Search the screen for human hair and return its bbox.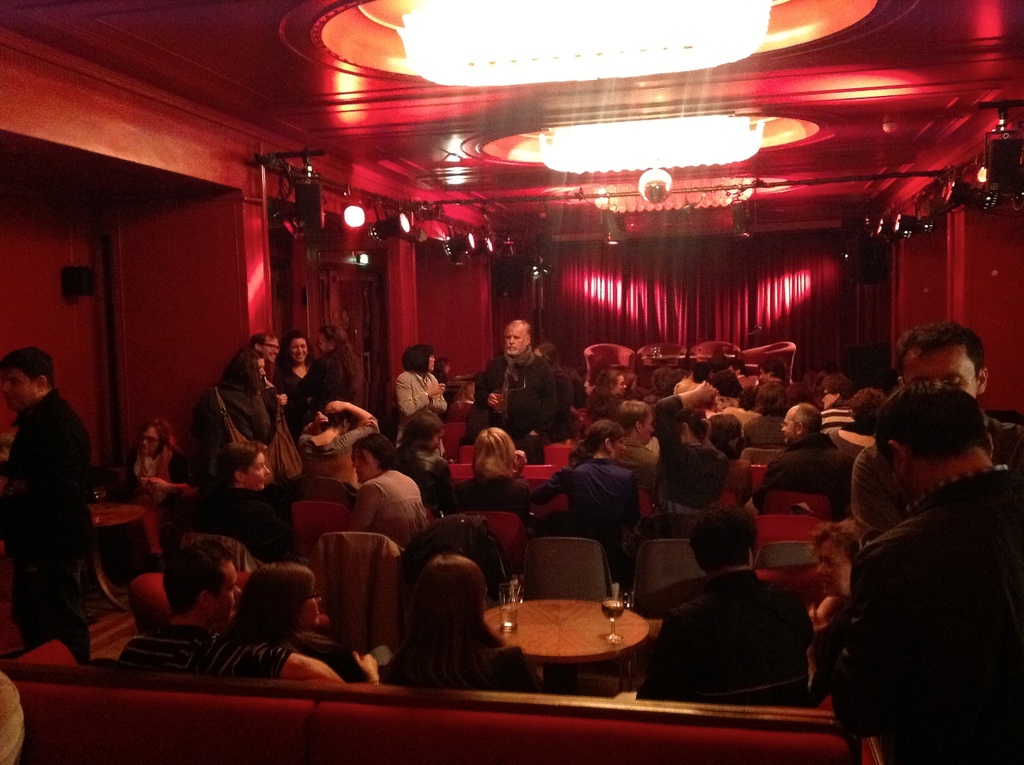
Found: Rect(708, 414, 739, 452).
